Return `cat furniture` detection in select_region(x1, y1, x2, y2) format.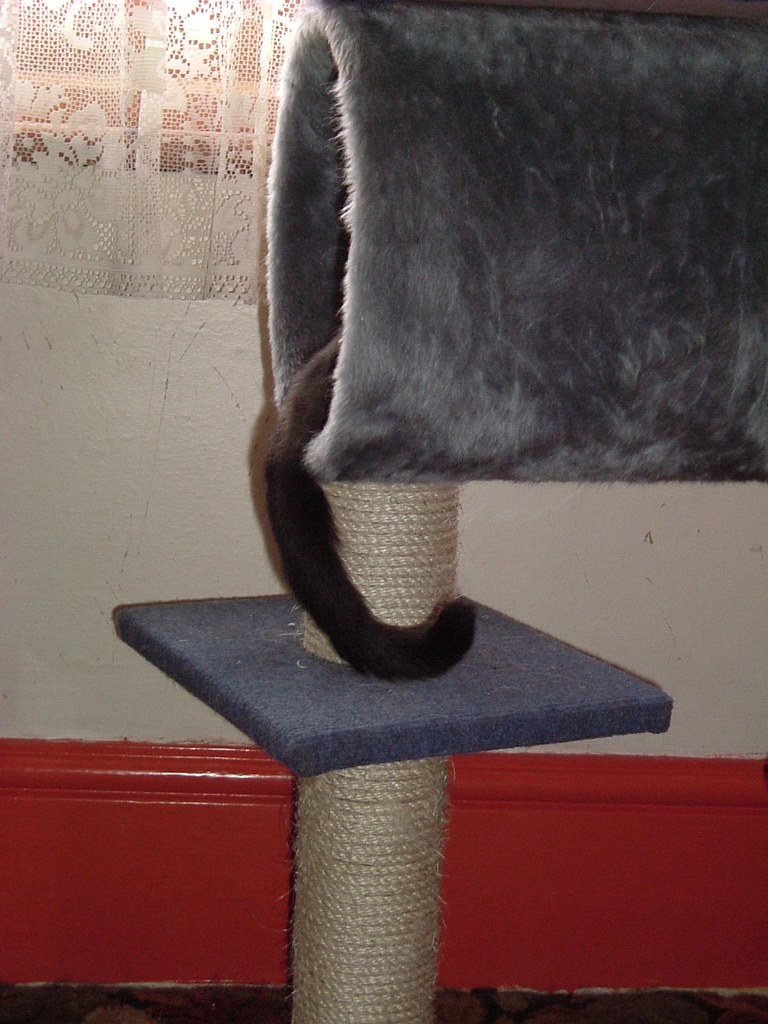
select_region(114, 0, 767, 1023).
